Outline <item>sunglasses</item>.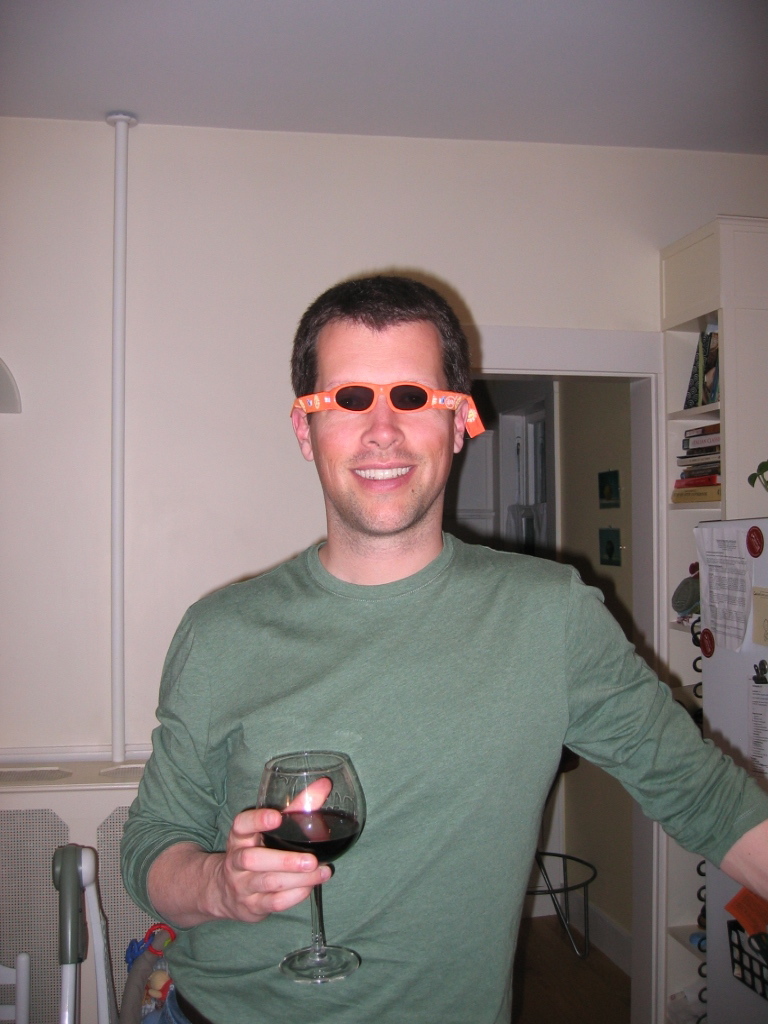
Outline: (left=285, top=388, right=492, bottom=450).
